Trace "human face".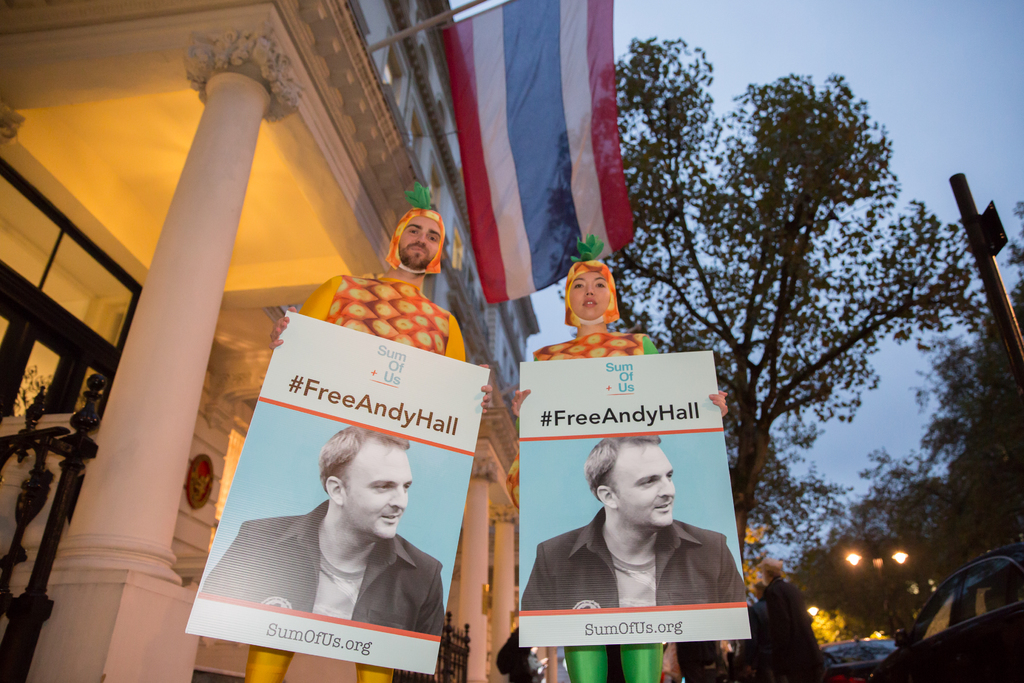
Traced to 624,451,675,529.
